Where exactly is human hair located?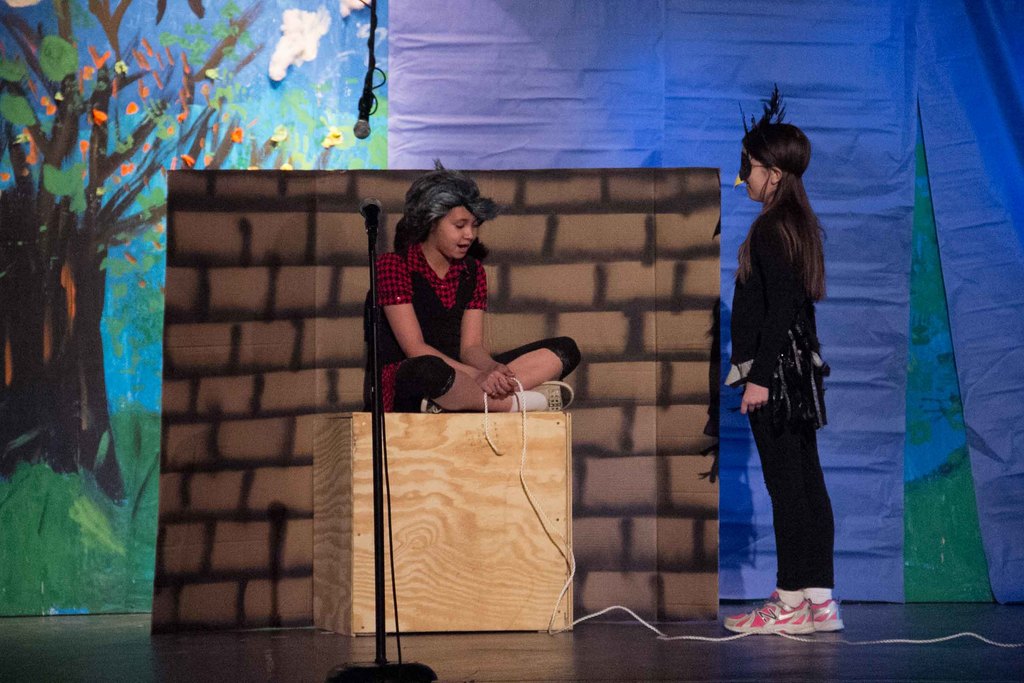
Its bounding box is box=[402, 176, 493, 265].
